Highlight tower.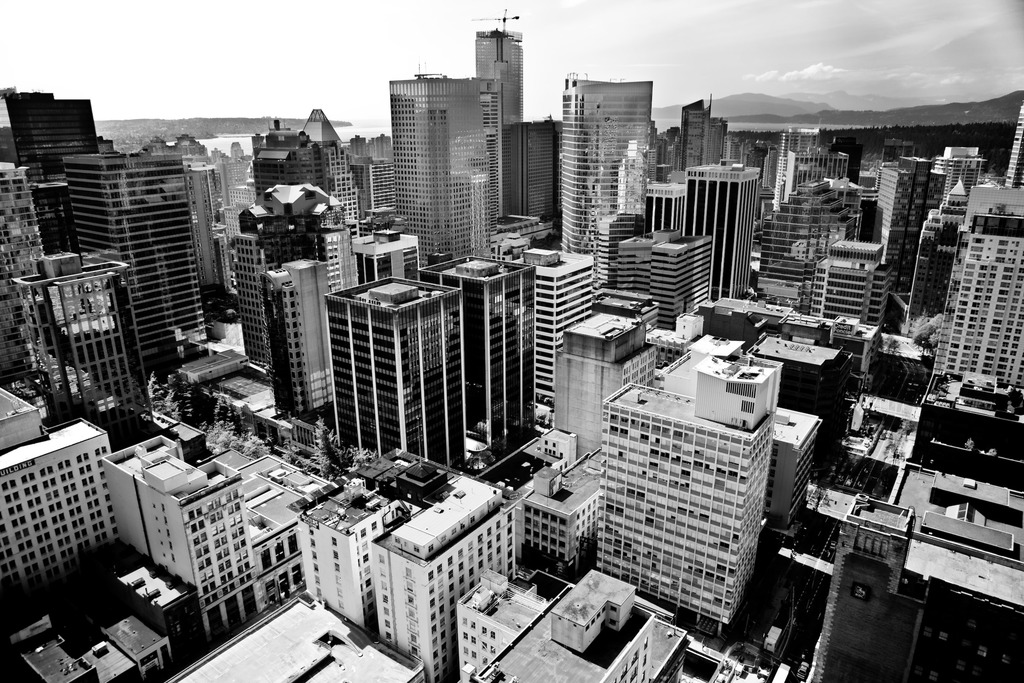
Highlighted region: x1=325, y1=276, x2=460, y2=470.
